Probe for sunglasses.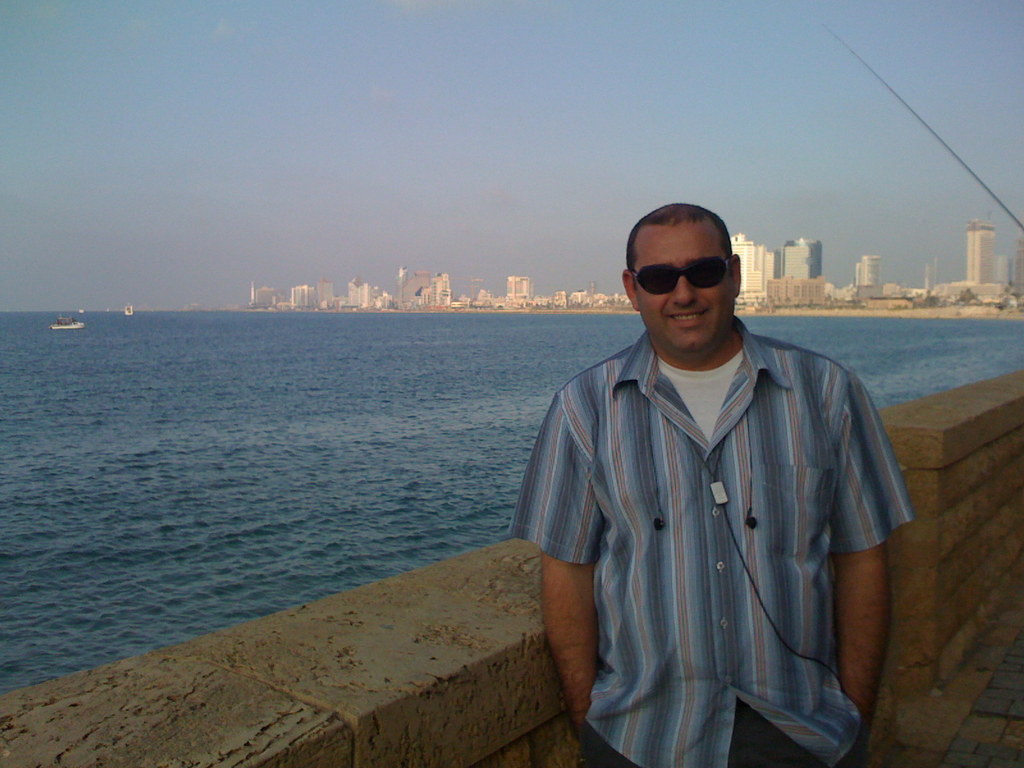
Probe result: (630, 256, 733, 297).
